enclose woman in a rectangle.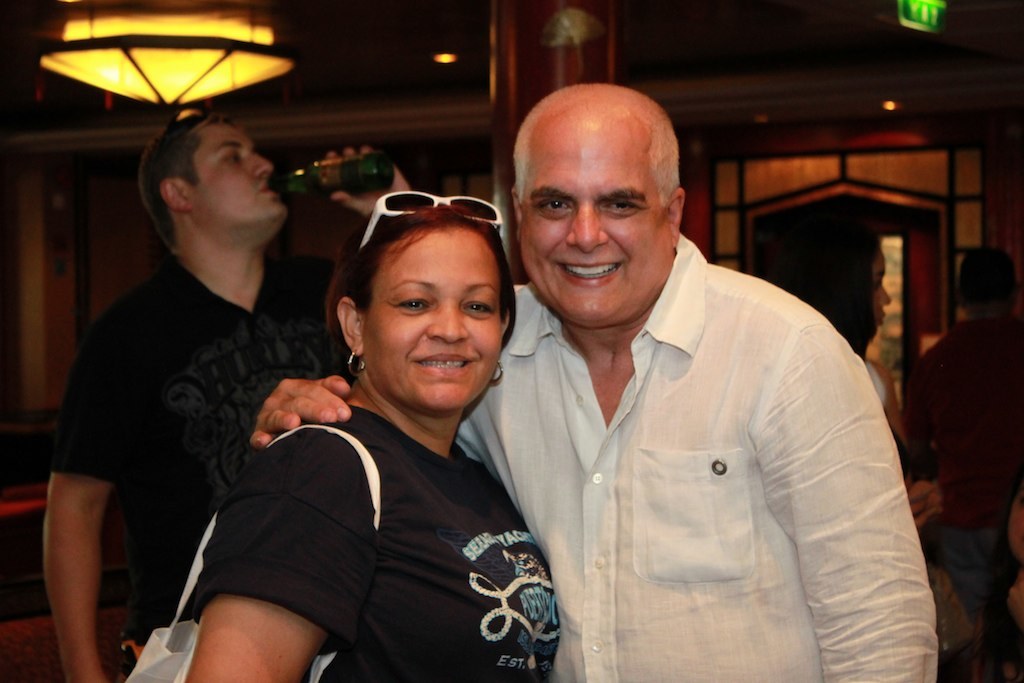
(left=761, top=202, right=946, bottom=534).
